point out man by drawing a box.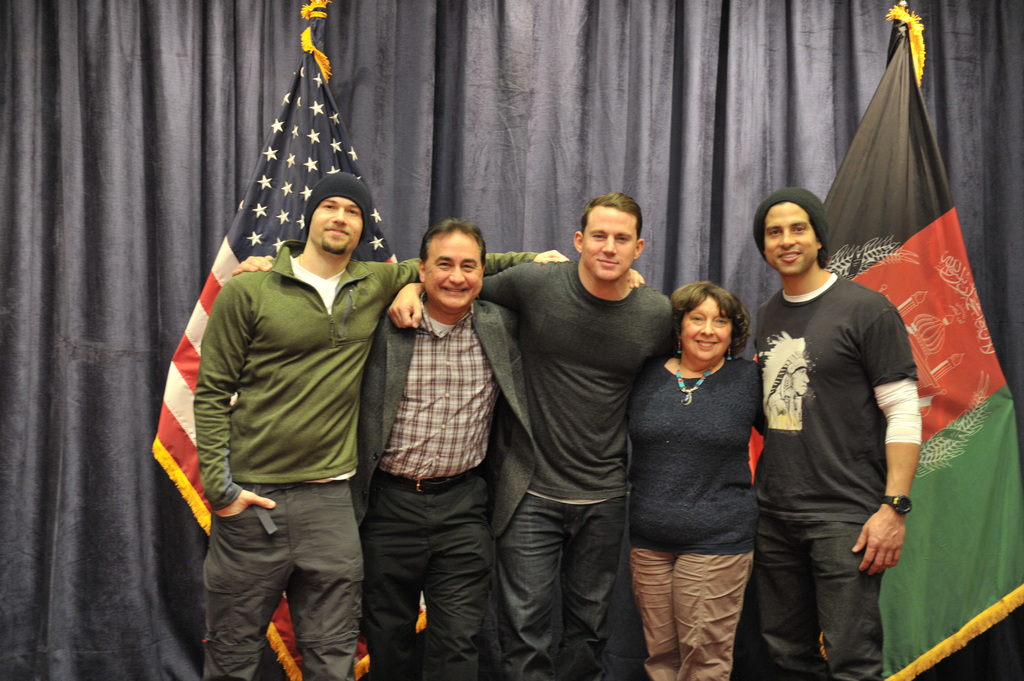
<region>344, 220, 646, 680</region>.
